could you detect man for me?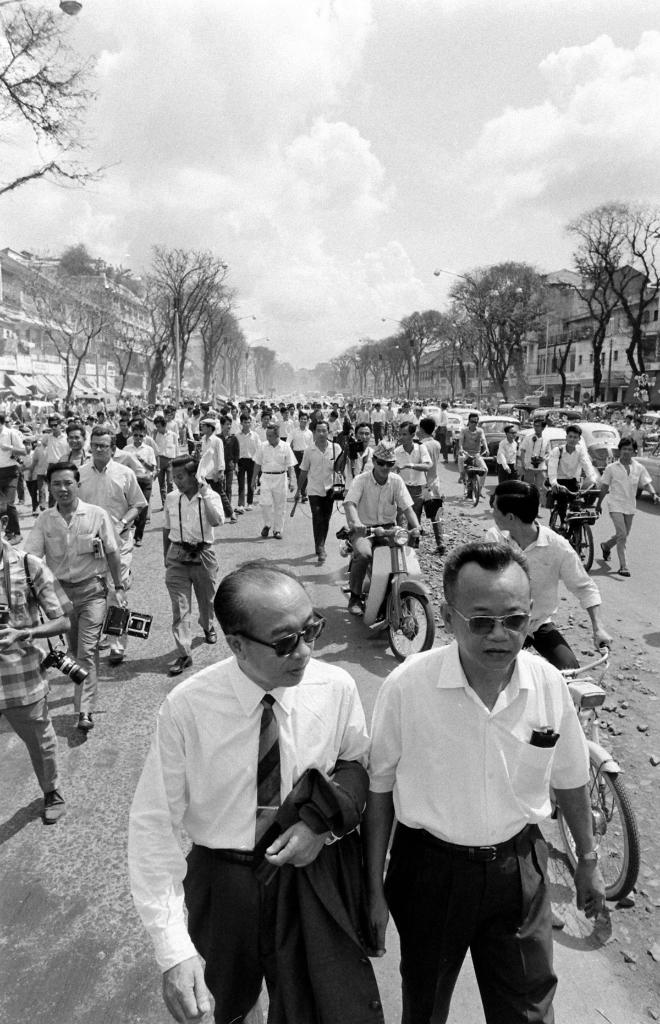
Detection result: 17:399:32:426.
